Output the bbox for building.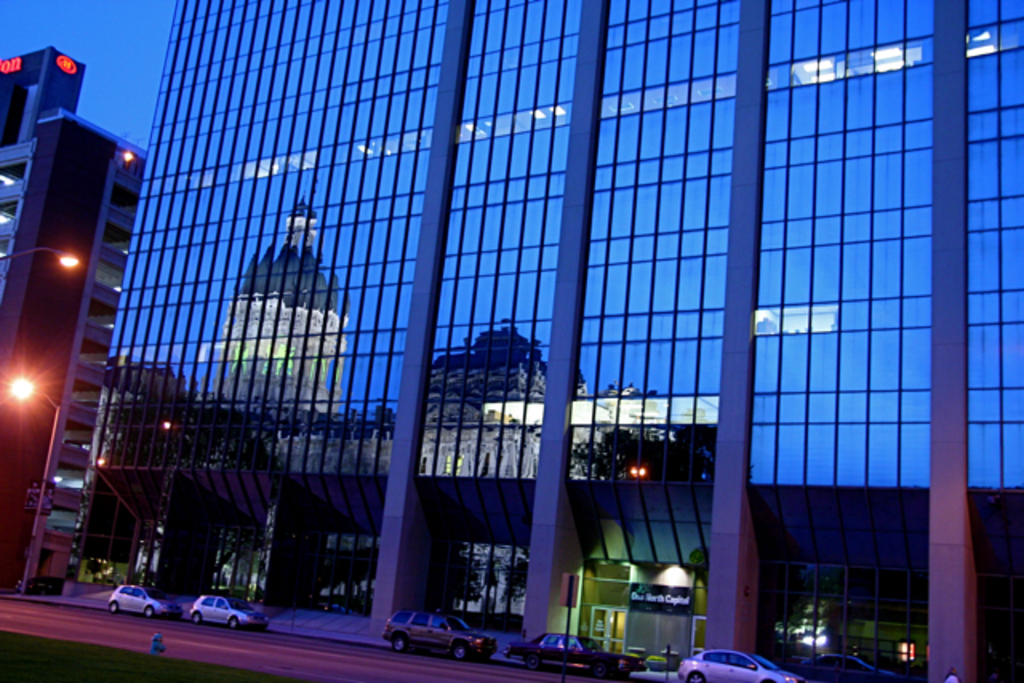
(left=0, top=46, right=144, bottom=595).
